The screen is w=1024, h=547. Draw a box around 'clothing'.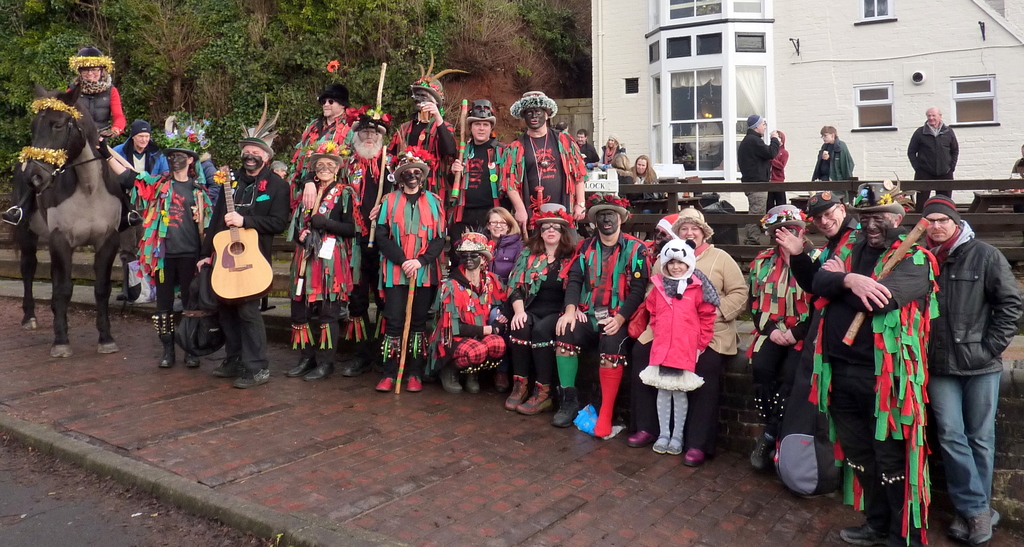
58/85/125/146.
